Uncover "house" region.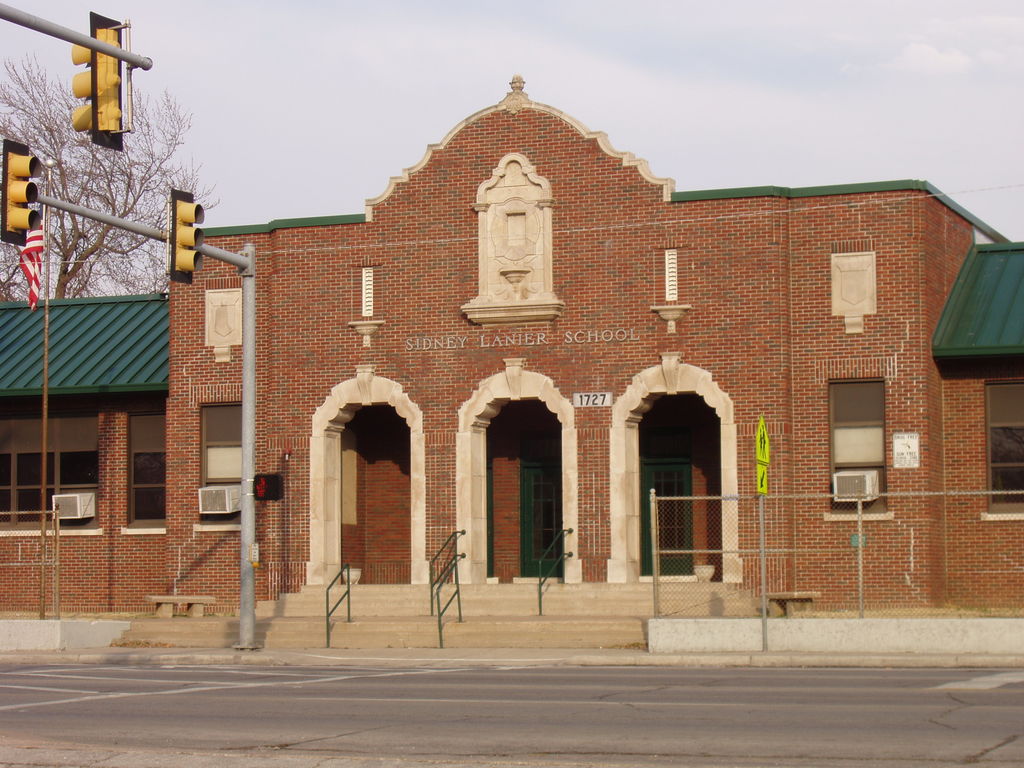
Uncovered: region(0, 286, 170, 541).
